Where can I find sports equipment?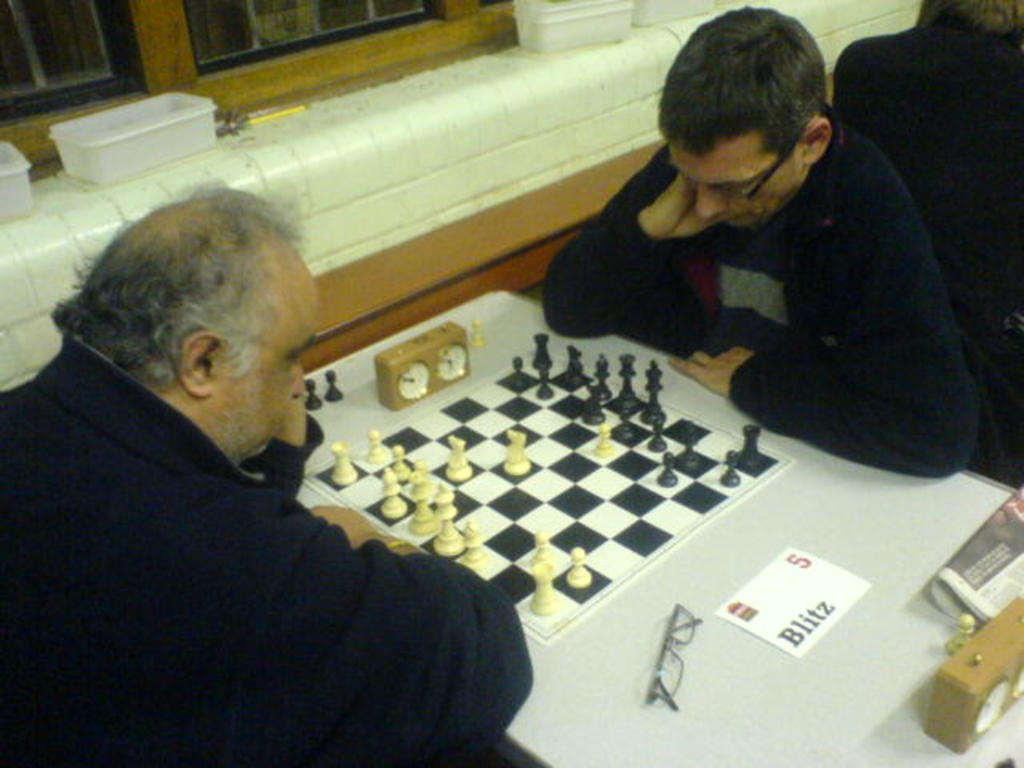
You can find it at box(466, 317, 486, 352).
